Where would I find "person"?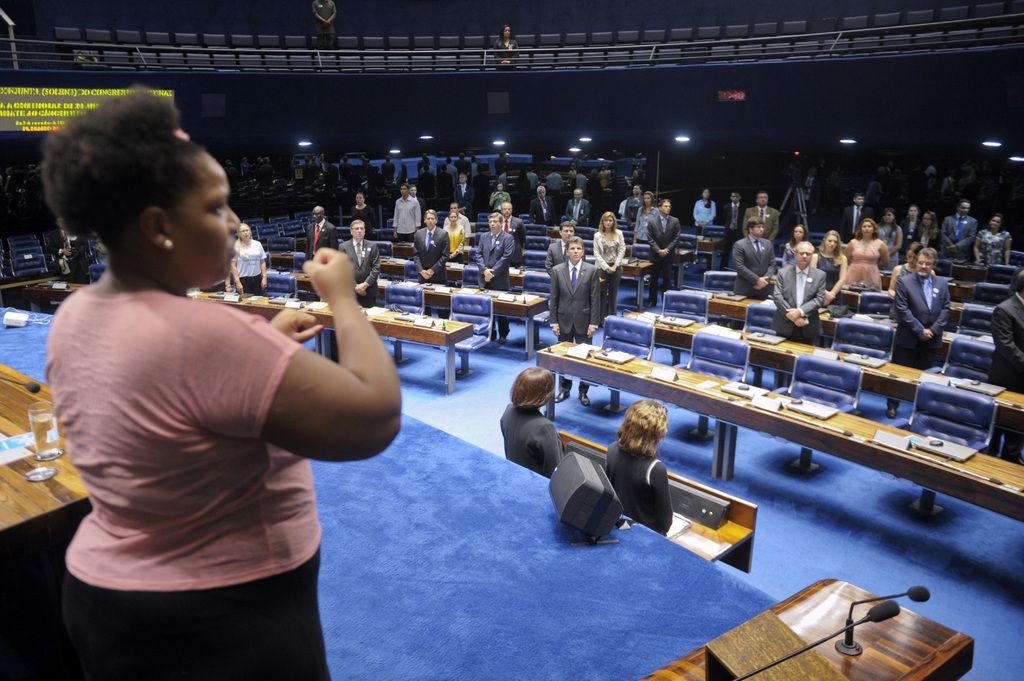
At 548, 237, 603, 408.
